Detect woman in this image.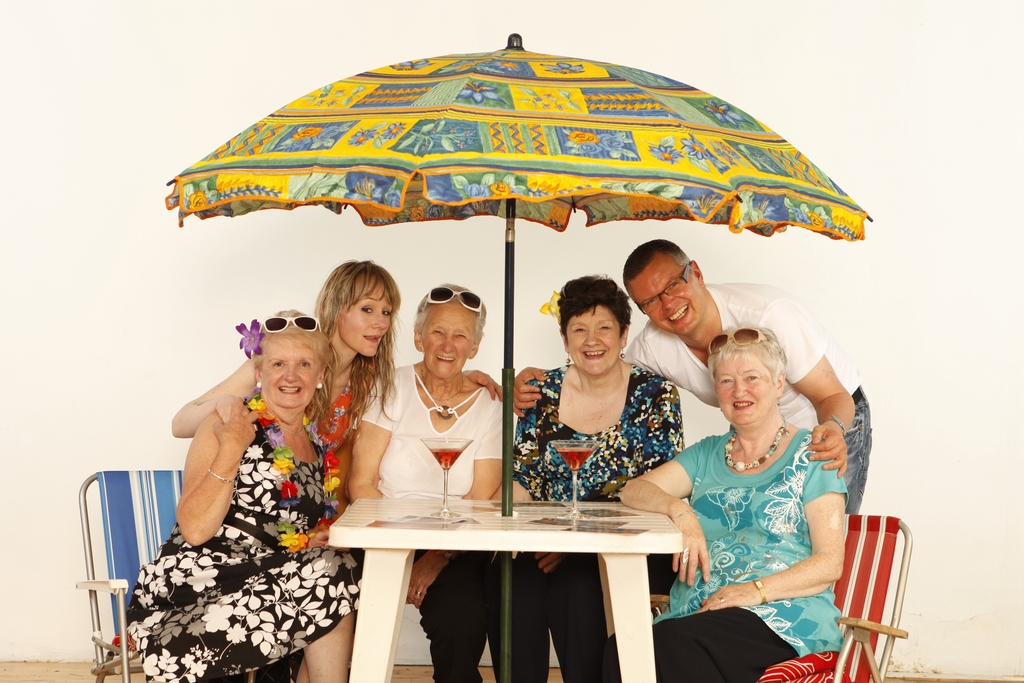
Detection: [588, 324, 858, 682].
